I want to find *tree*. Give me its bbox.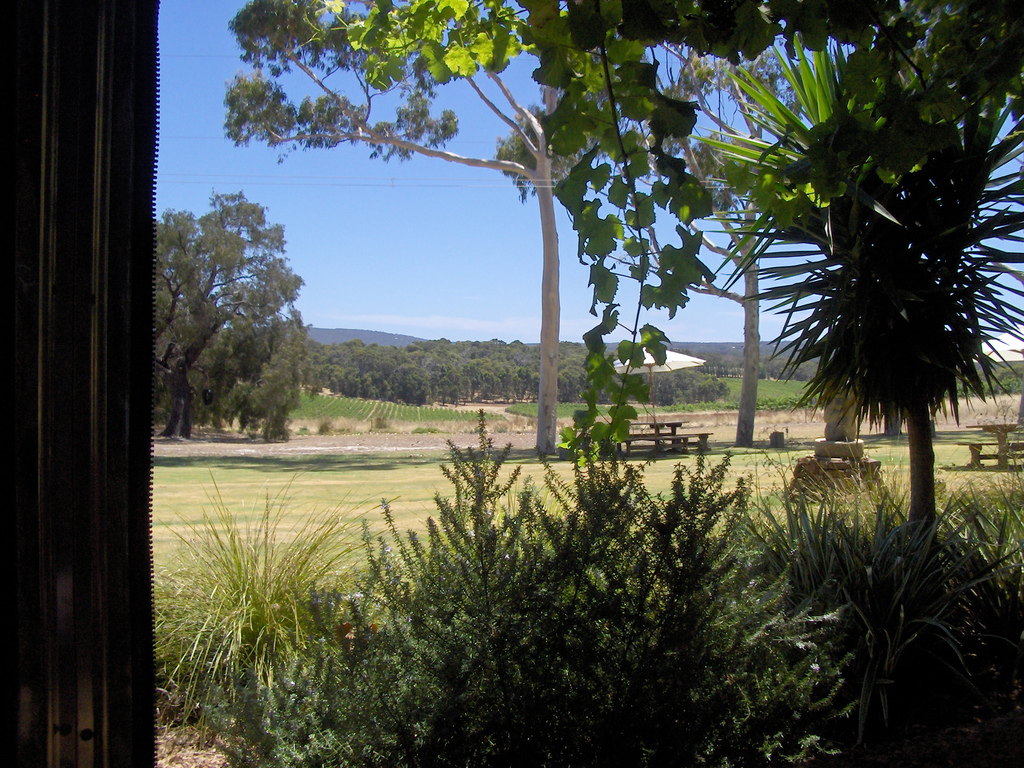
bbox(165, 161, 314, 450).
